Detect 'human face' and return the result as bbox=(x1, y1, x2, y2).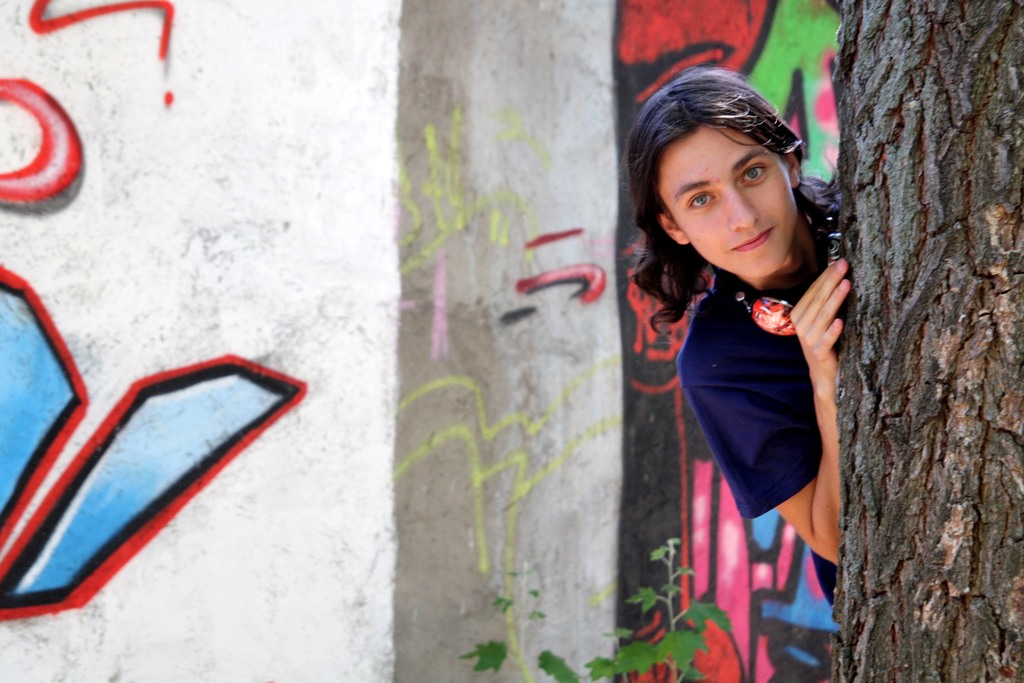
bbox=(658, 122, 797, 272).
